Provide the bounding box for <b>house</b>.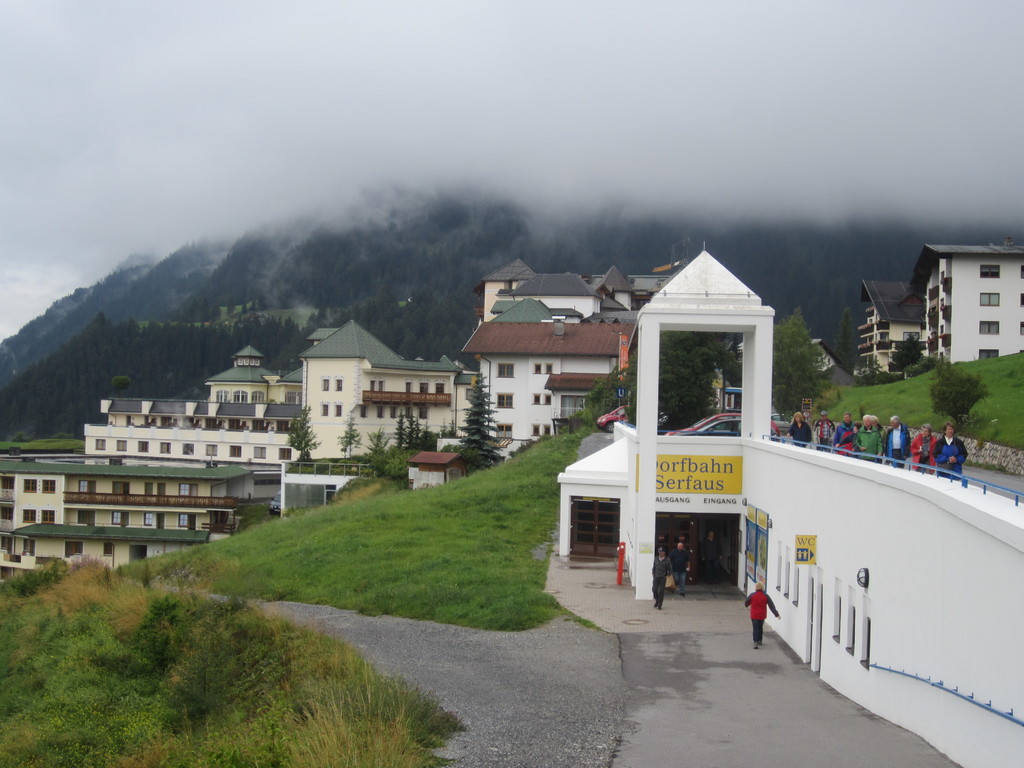
bbox=[476, 256, 532, 319].
